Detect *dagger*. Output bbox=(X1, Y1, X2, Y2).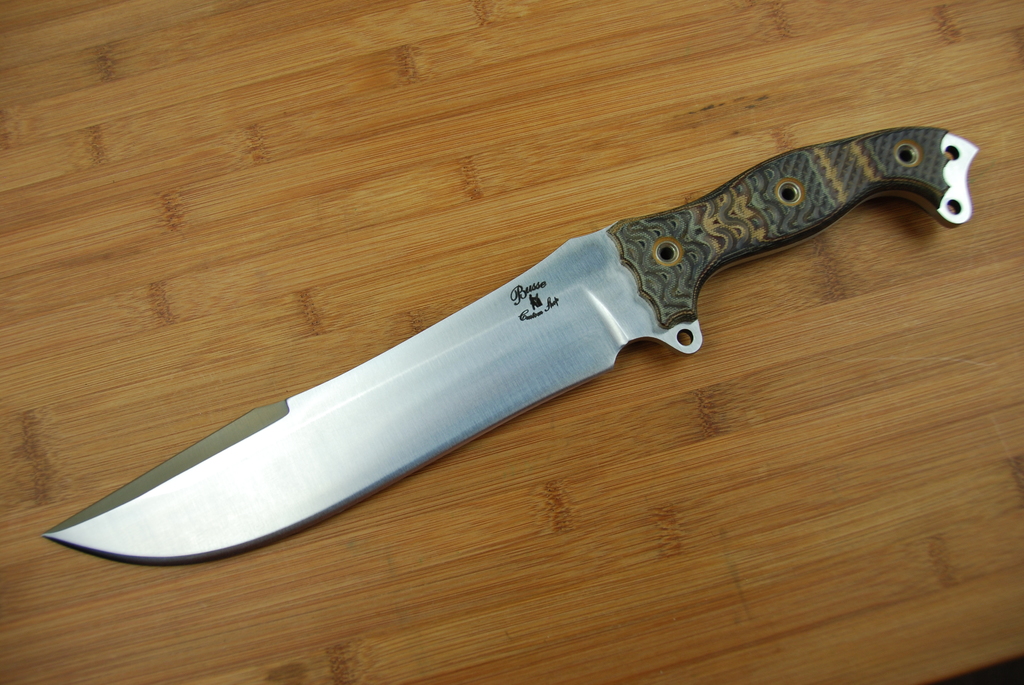
bbox=(43, 125, 980, 571).
